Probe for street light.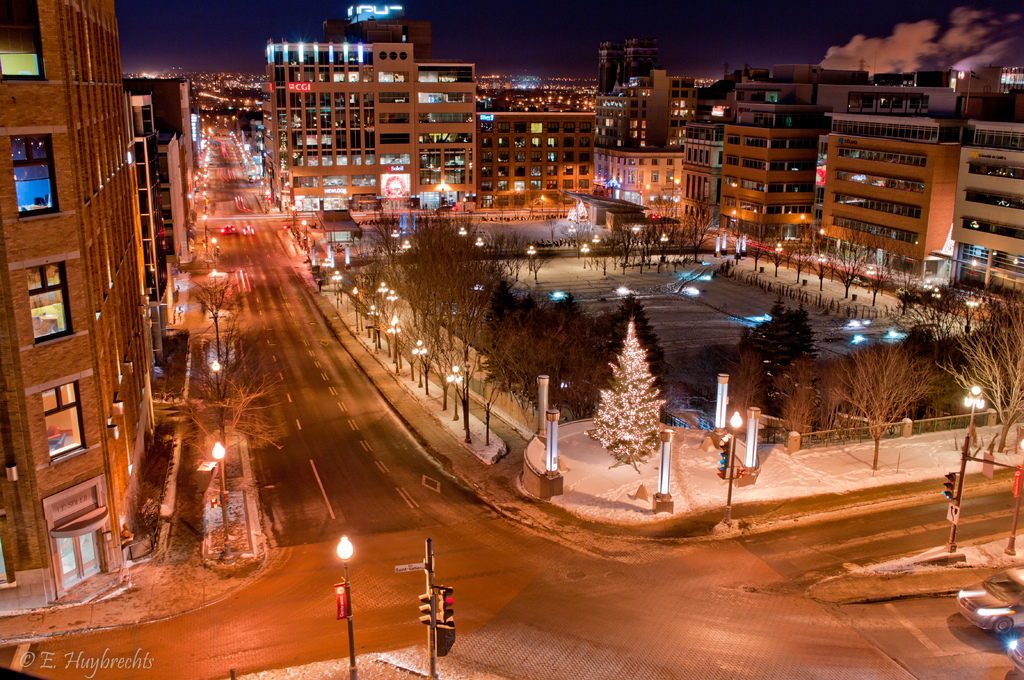
Probe result: (349,289,360,322).
